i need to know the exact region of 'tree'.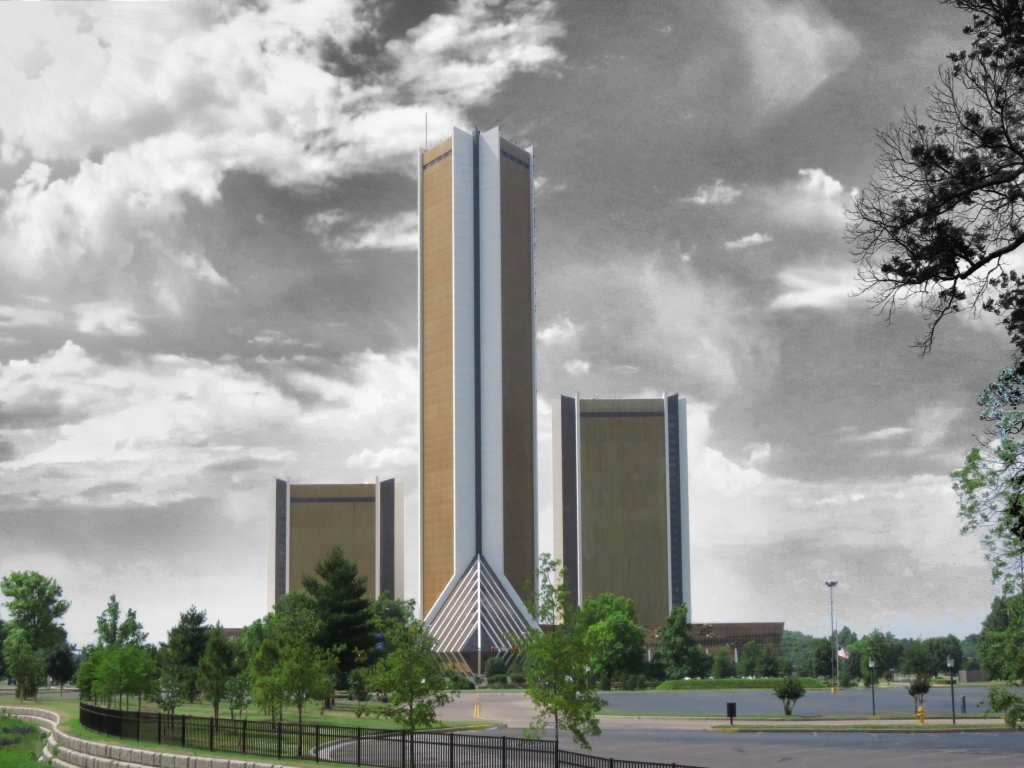
Region: 946:357:1023:599.
